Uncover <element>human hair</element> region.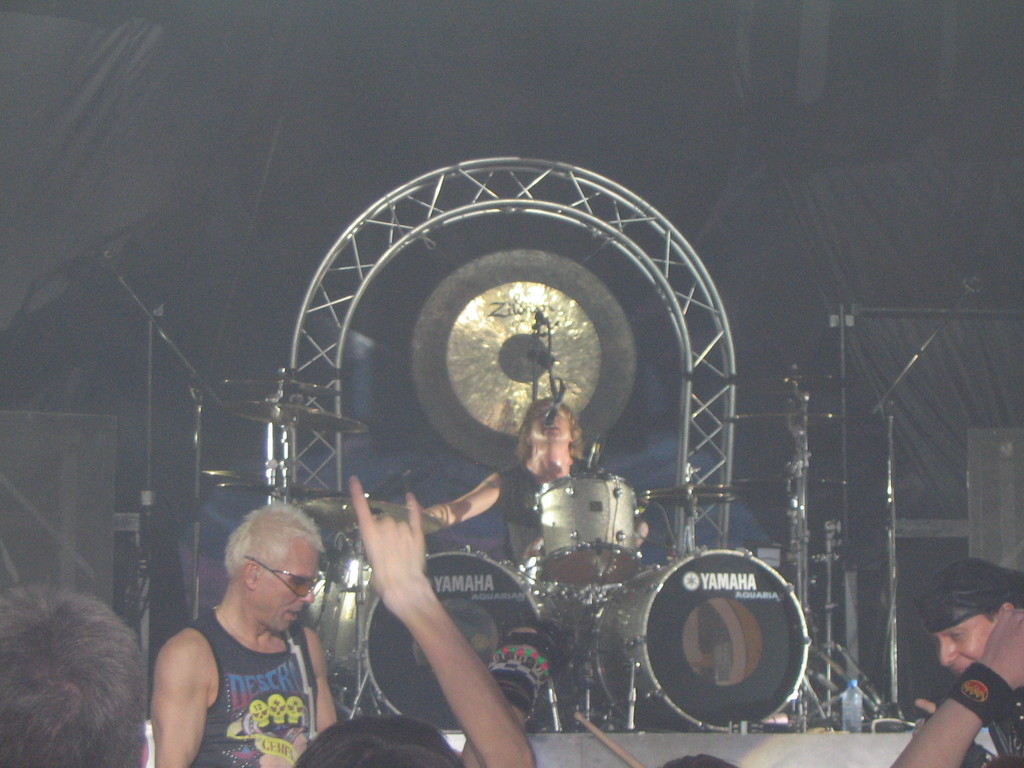
Uncovered: [x1=0, y1=578, x2=134, y2=767].
